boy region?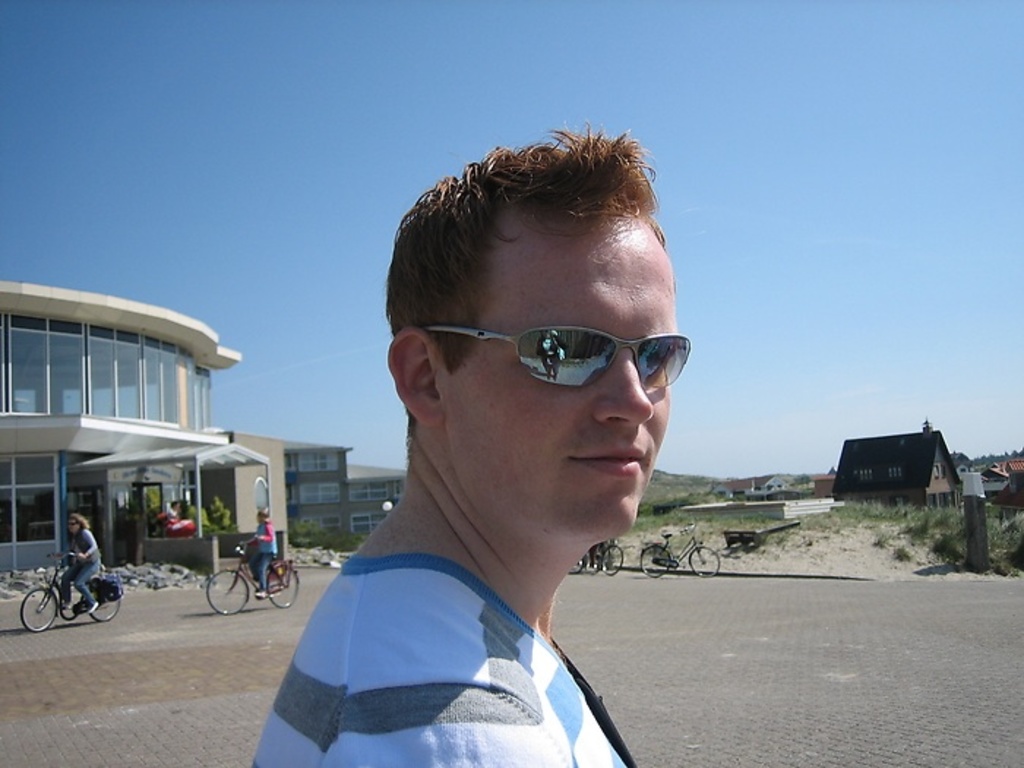
[238, 505, 287, 595]
